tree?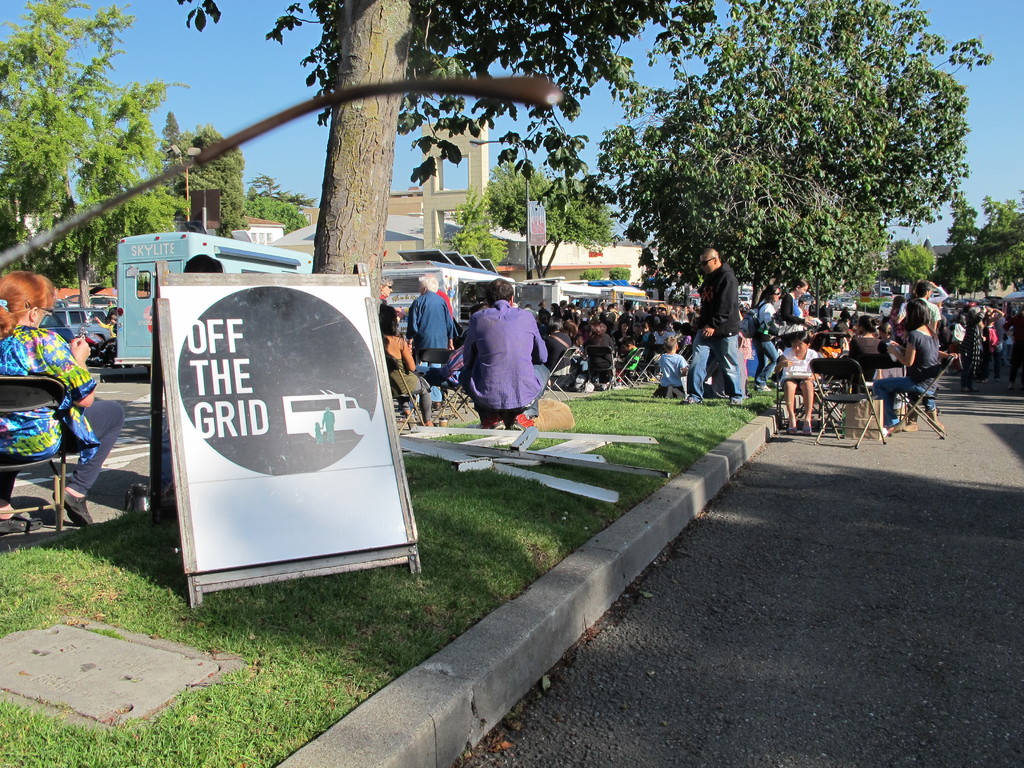
[left=445, top=186, right=511, bottom=271]
